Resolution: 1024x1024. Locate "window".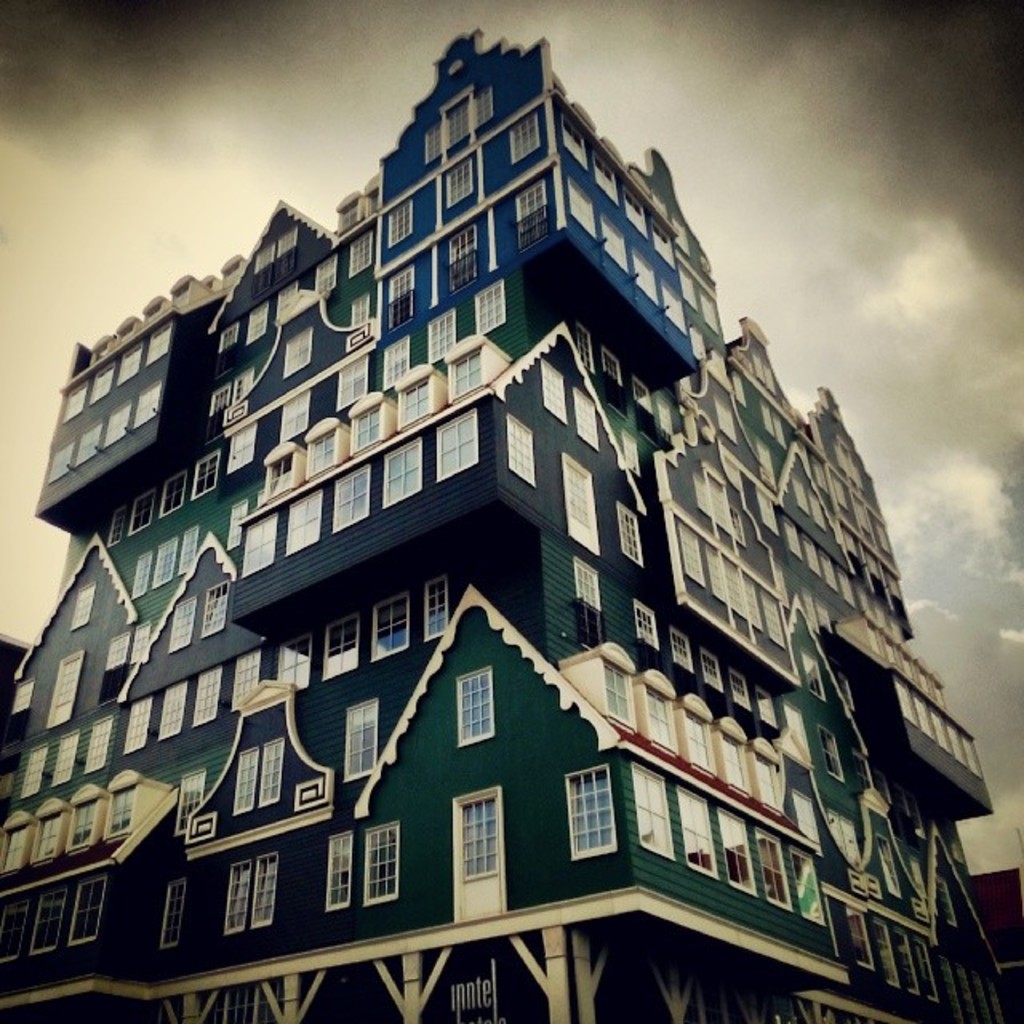
515, 115, 536, 162.
